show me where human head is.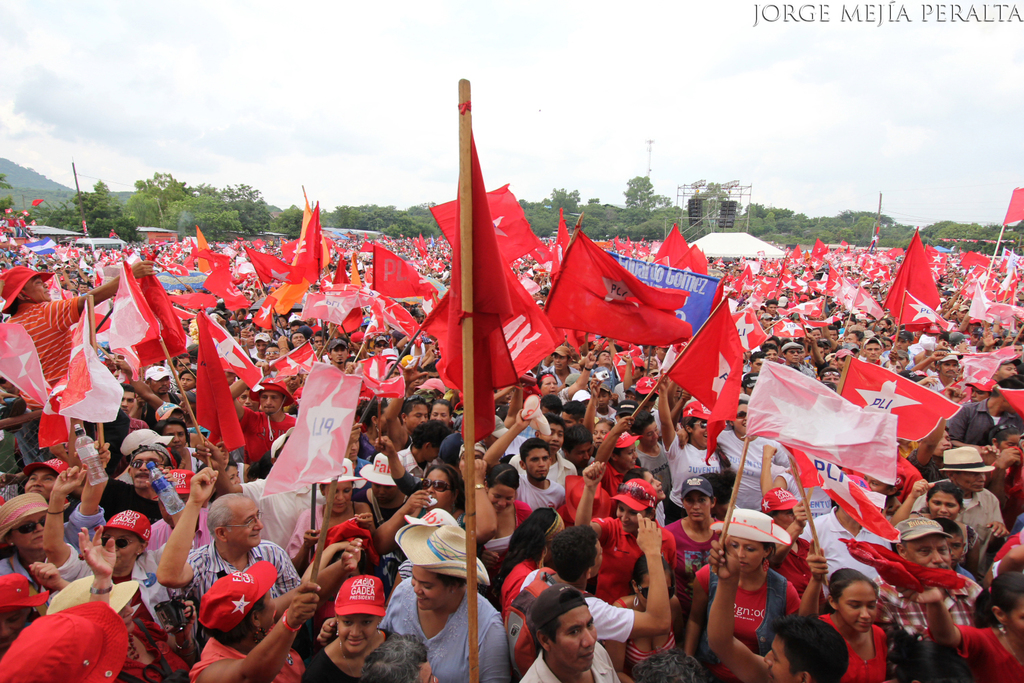
human head is at [421,465,466,512].
